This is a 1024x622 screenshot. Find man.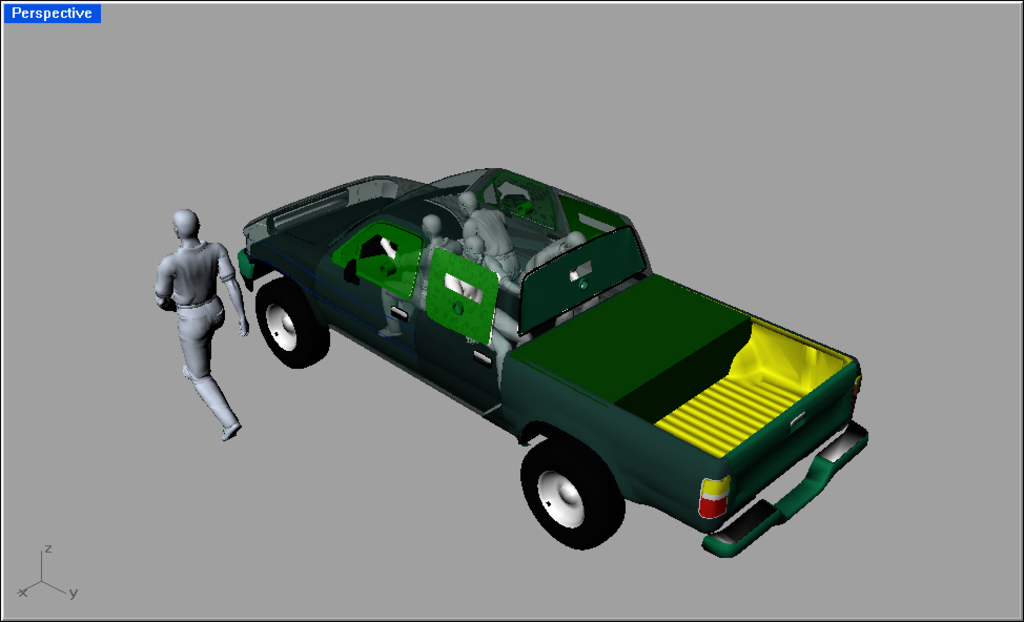
Bounding box: {"left": 463, "top": 183, "right": 515, "bottom": 289}.
